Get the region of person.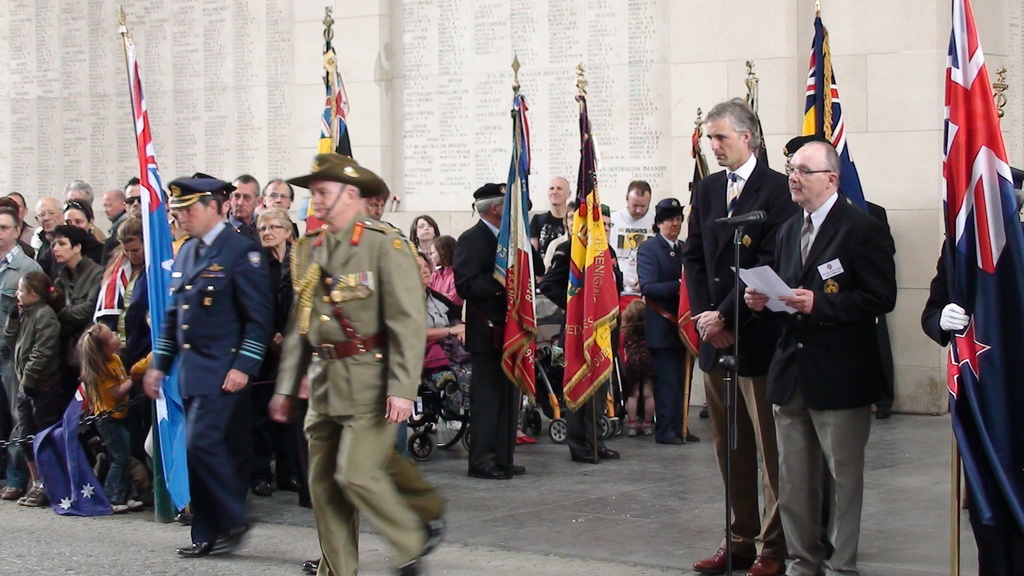
(x1=0, y1=202, x2=47, y2=380).
